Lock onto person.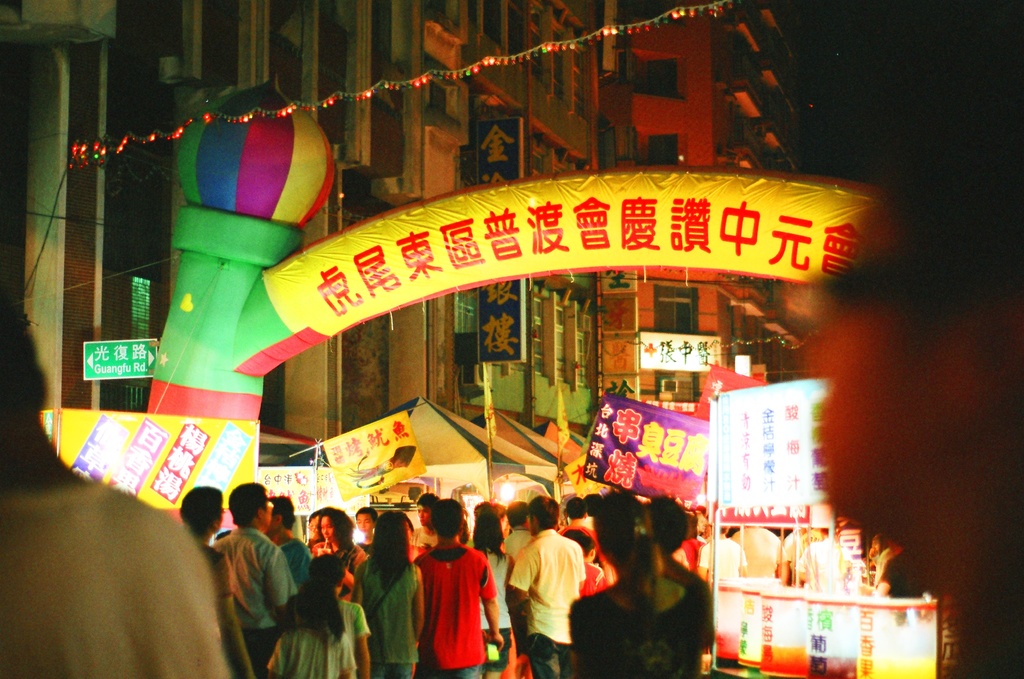
Locked: {"x1": 0, "y1": 312, "x2": 253, "y2": 678}.
